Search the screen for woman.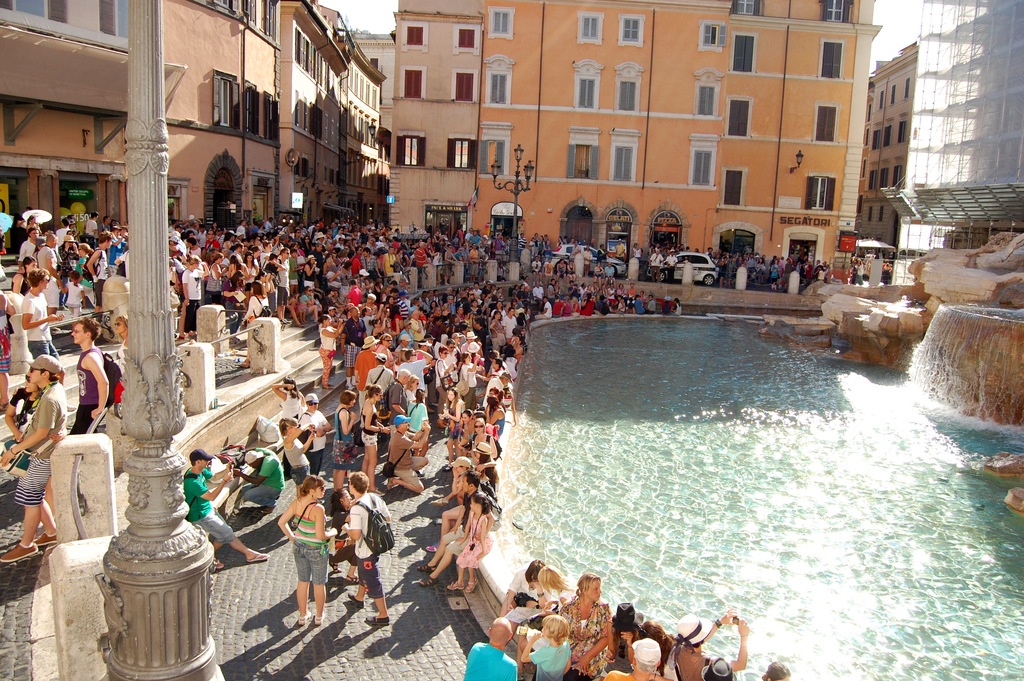
Found at locate(300, 252, 319, 277).
